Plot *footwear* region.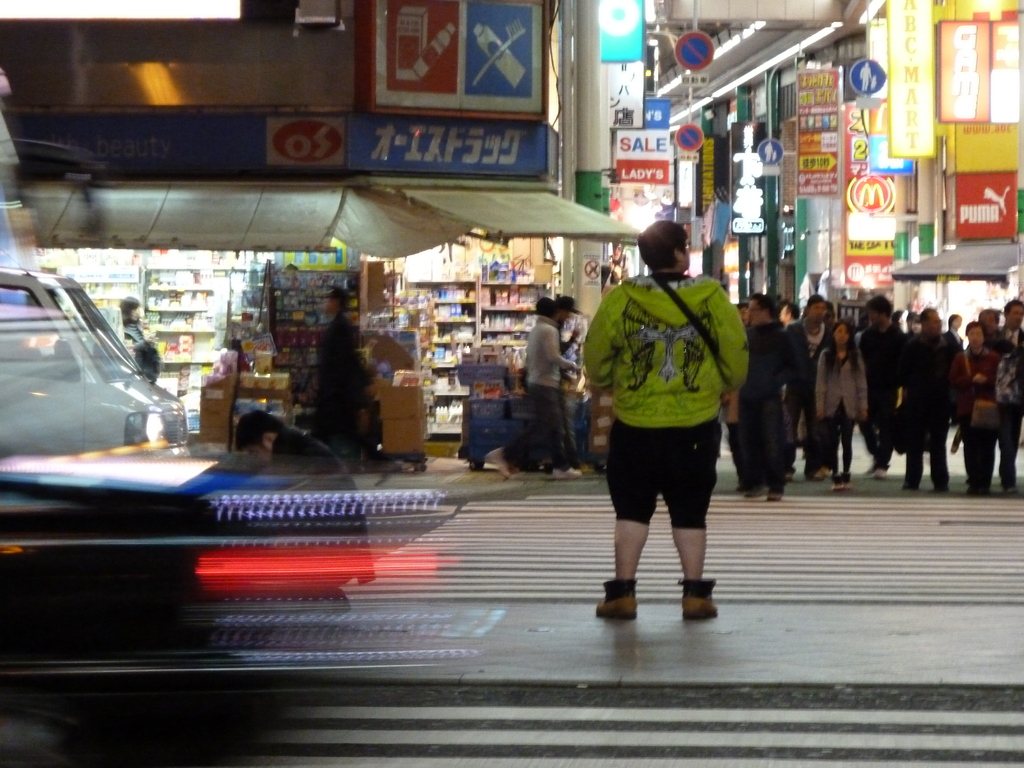
Plotted at [841, 479, 851, 488].
